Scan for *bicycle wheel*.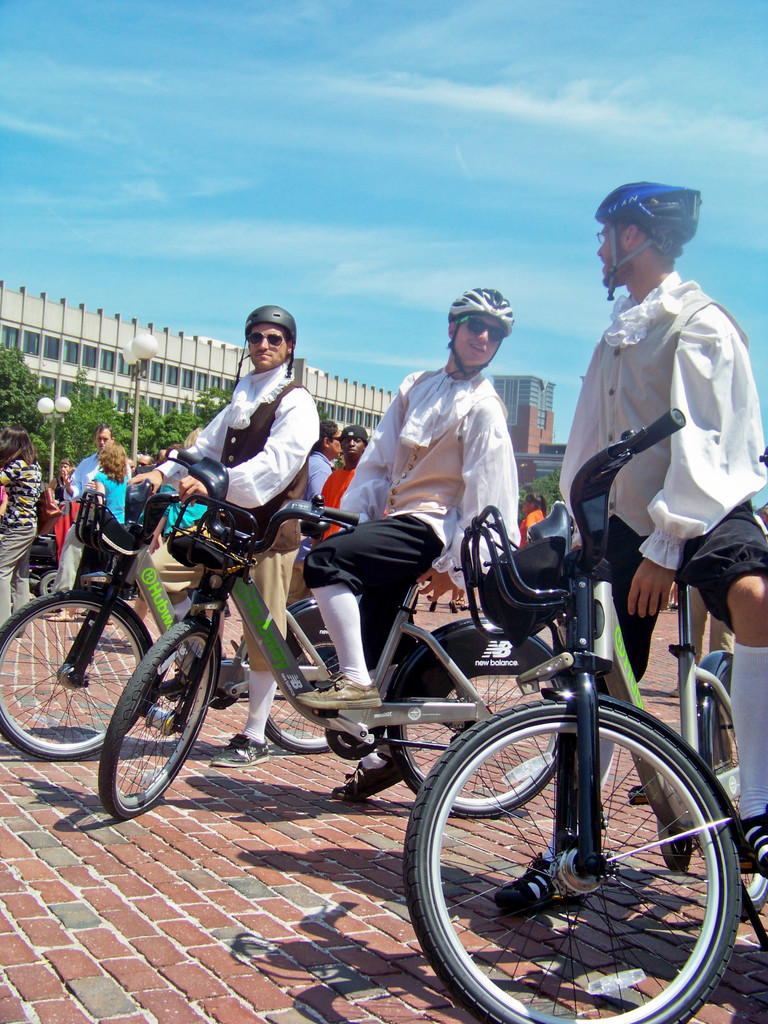
Scan result: detection(97, 622, 218, 820).
